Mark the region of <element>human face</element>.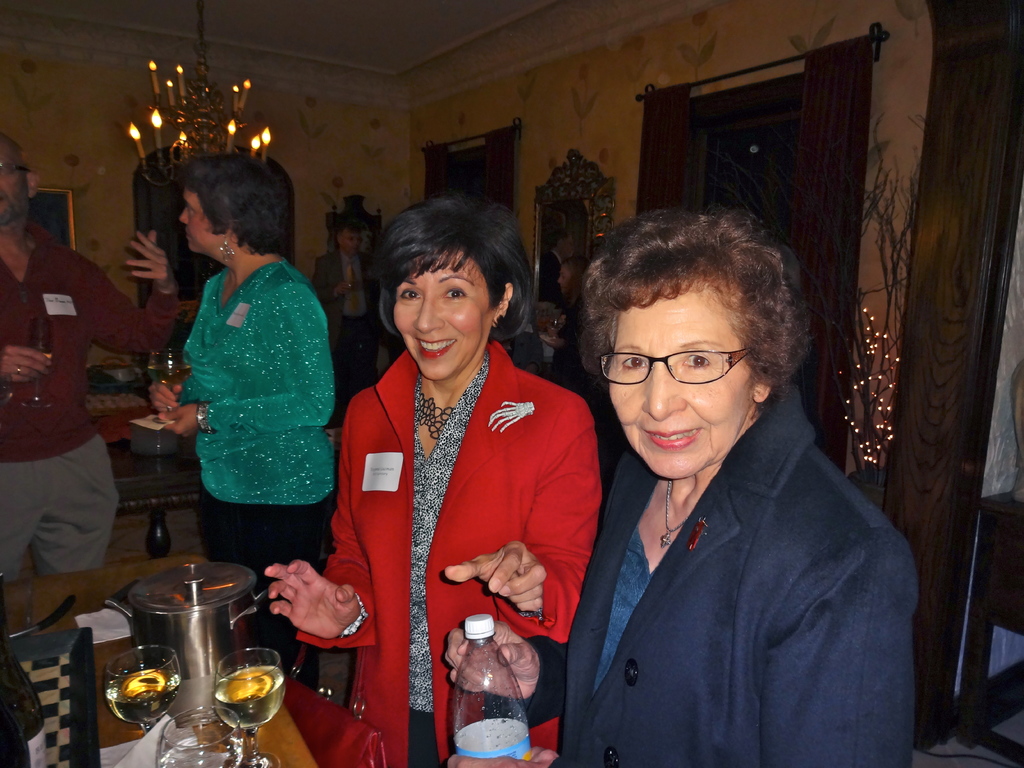
Region: l=395, t=248, r=492, b=377.
